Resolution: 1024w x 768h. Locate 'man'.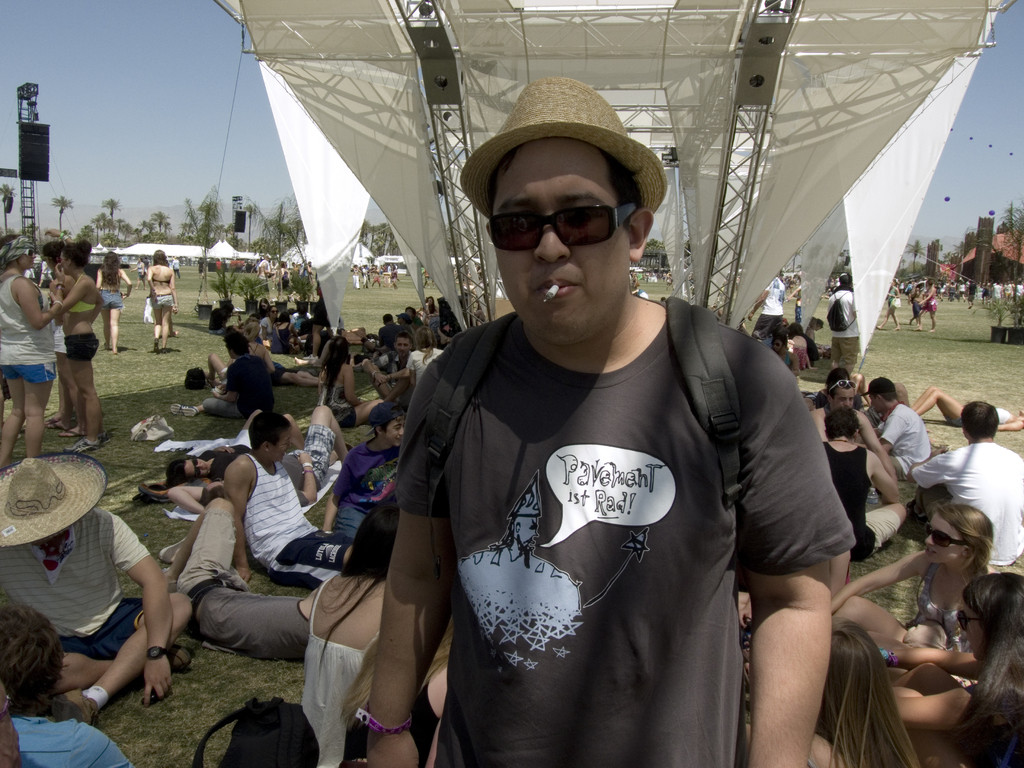
[160,497,321,664].
